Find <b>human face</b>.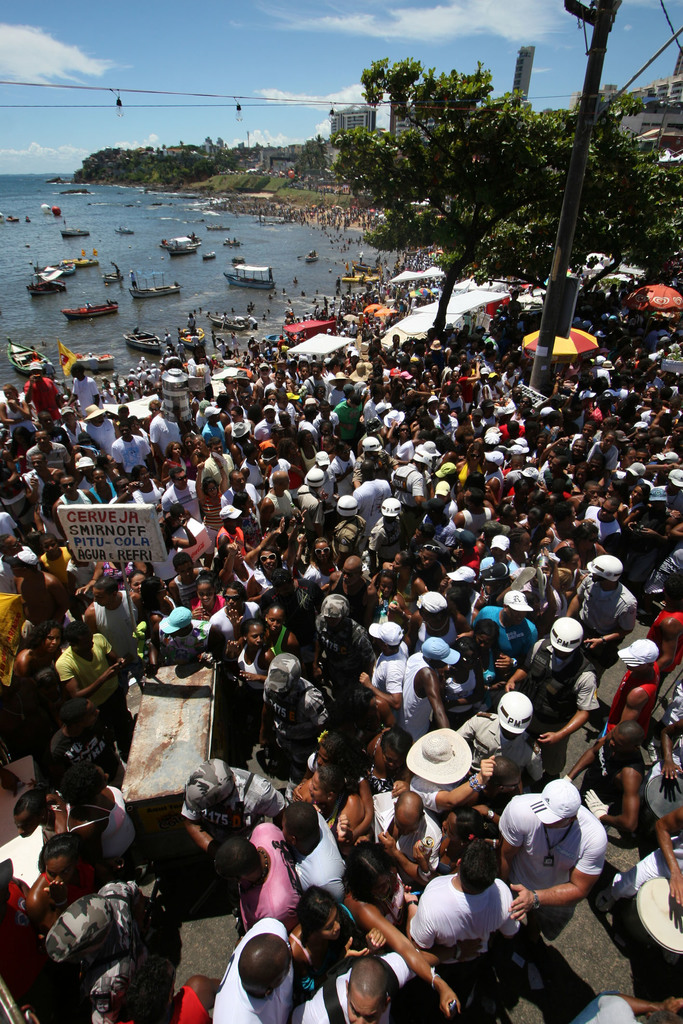
bbox=[310, 771, 324, 801].
